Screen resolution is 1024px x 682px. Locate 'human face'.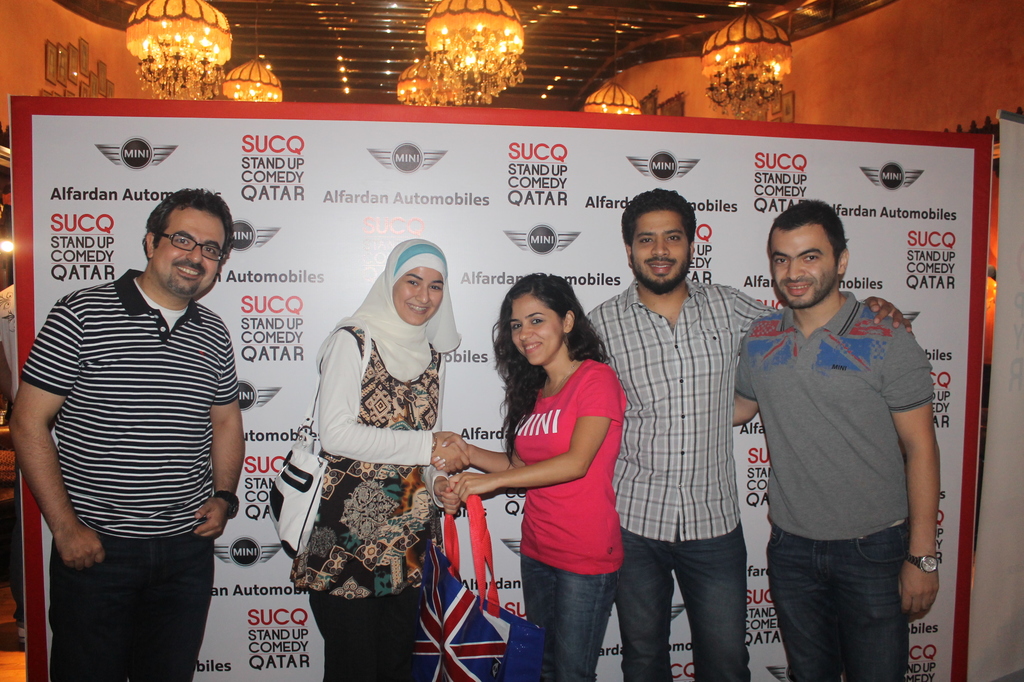
bbox(510, 296, 562, 367).
